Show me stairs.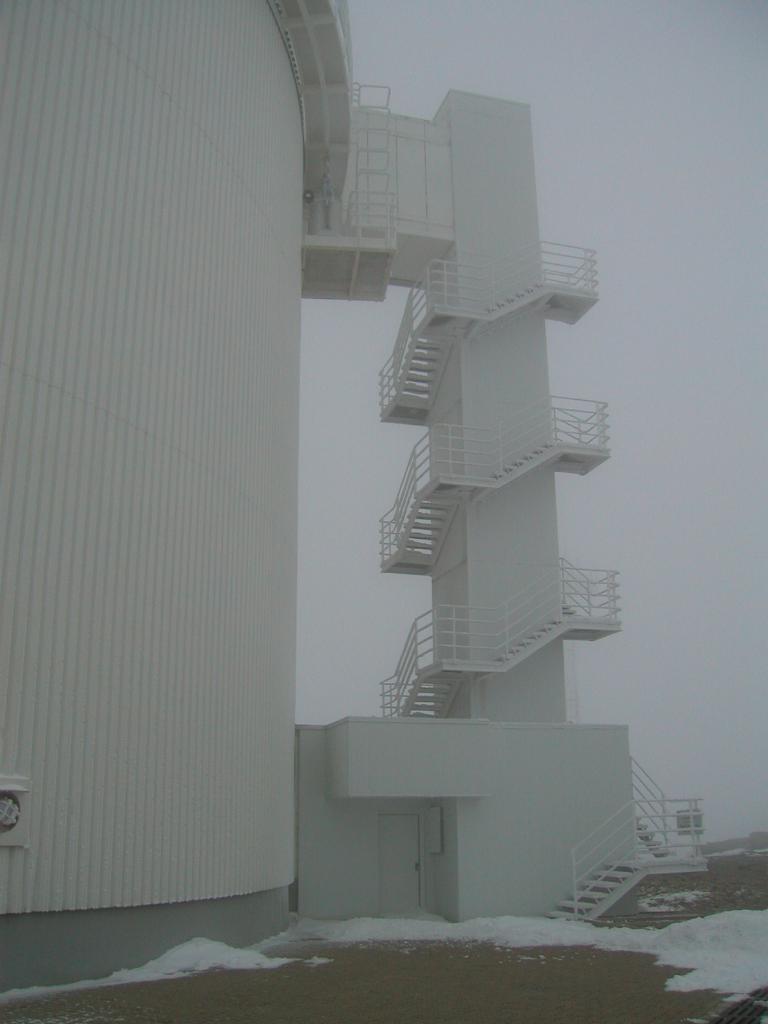
stairs is here: [x1=548, y1=865, x2=627, y2=924].
